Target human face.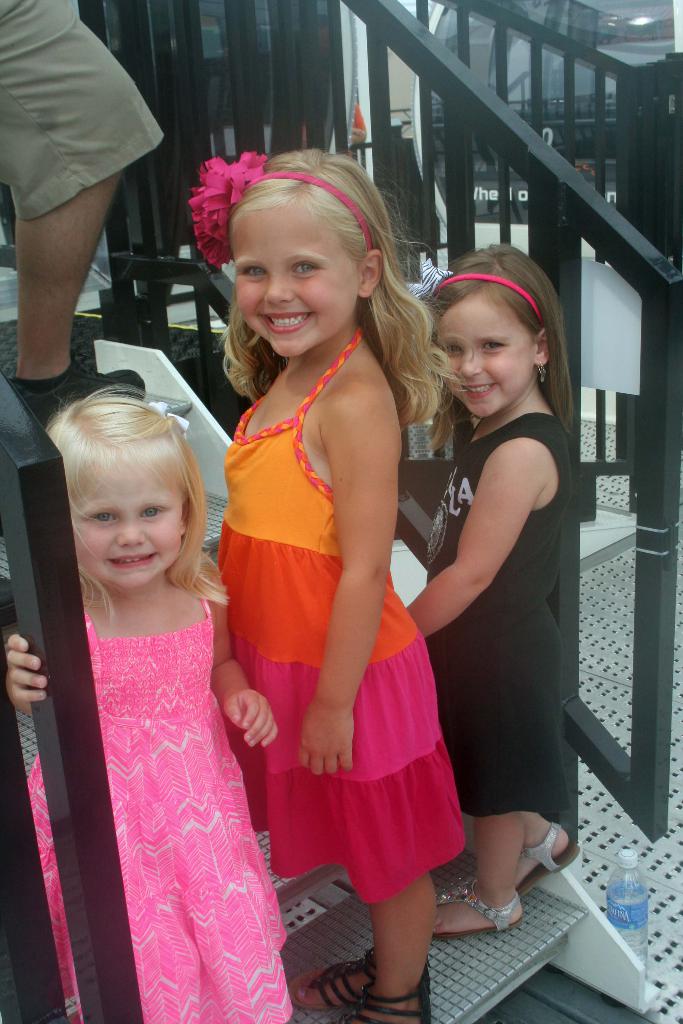
Target region: rect(226, 196, 355, 361).
